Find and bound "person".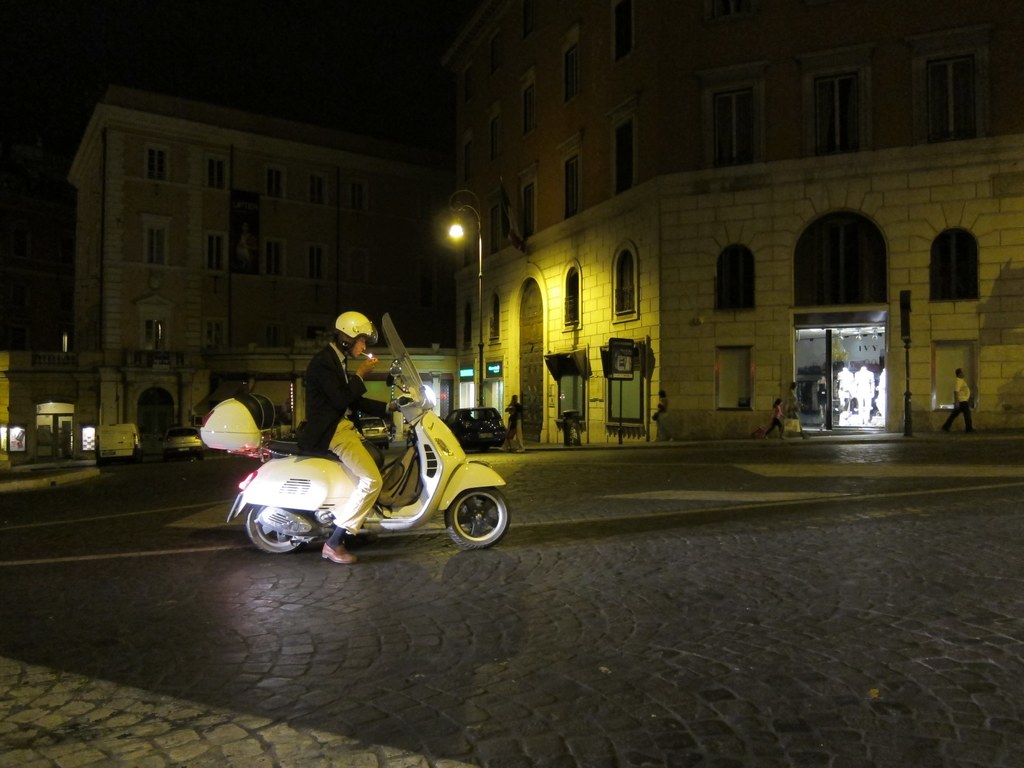
Bound: left=943, top=366, right=971, bottom=432.
